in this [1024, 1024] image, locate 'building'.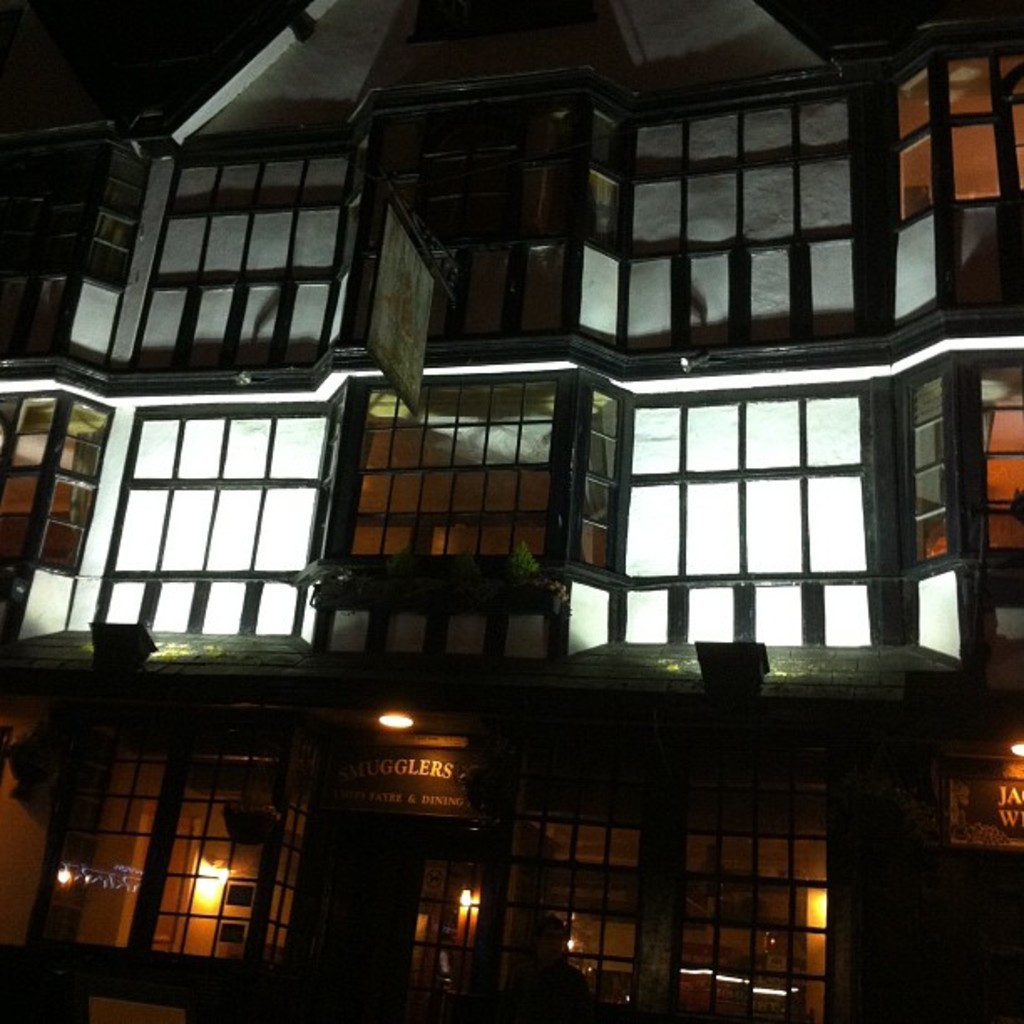
Bounding box: (0, 0, 1022, 1021).
